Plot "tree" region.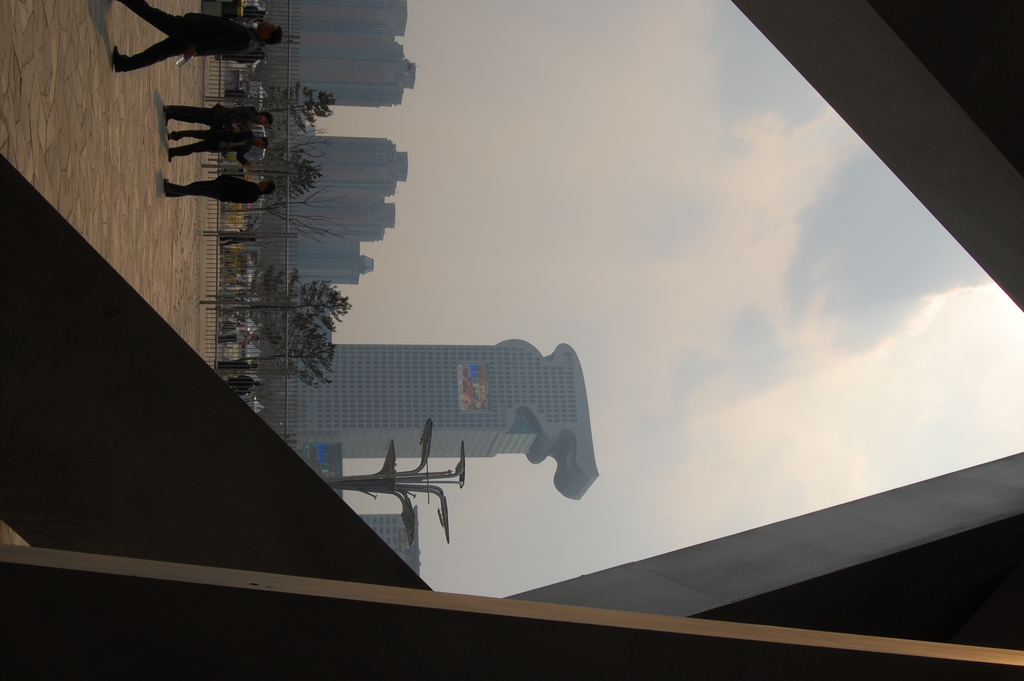
Plotted at <bbox>210, 151, 320, 193</bbox>.
